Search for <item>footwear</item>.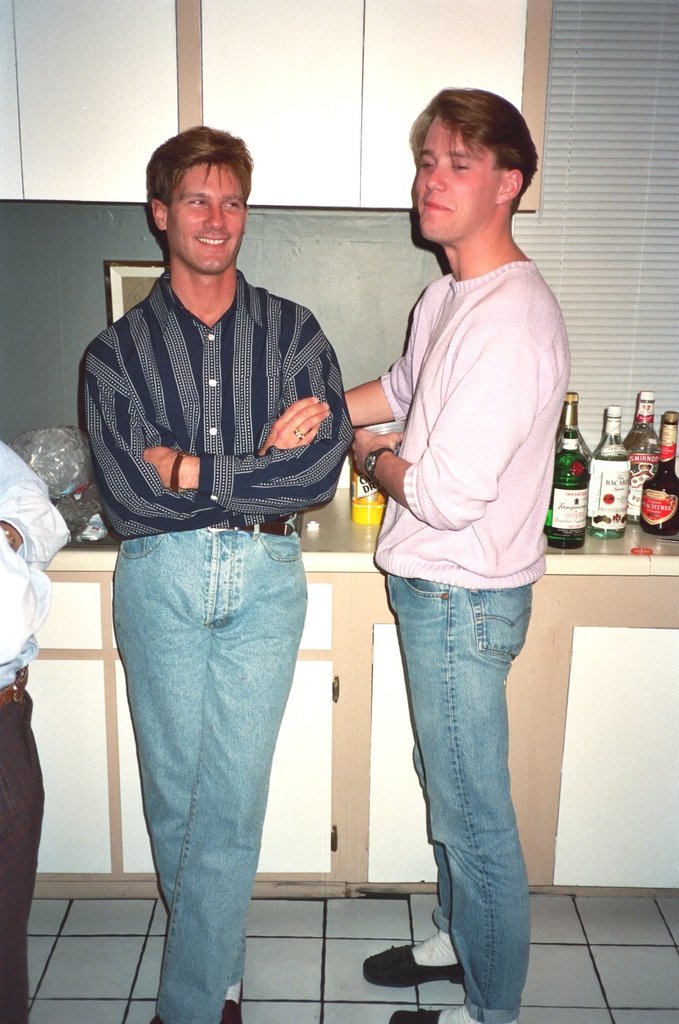
Found at 388 1008 446 1023.
